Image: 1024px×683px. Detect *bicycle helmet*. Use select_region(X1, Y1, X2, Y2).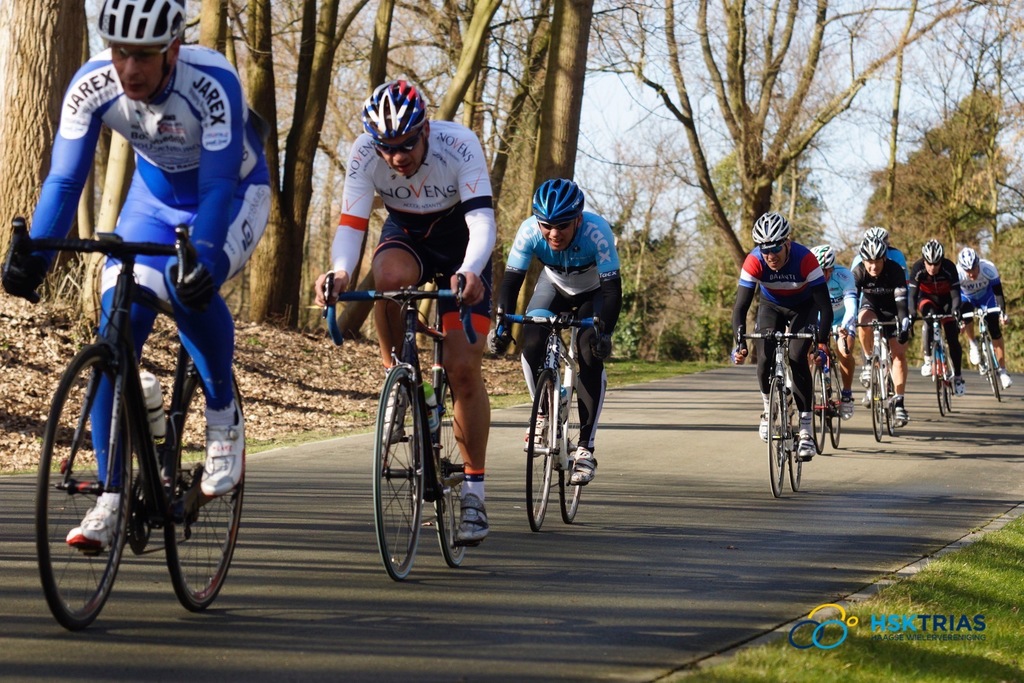
select_region(526, 176, 580, 230).
